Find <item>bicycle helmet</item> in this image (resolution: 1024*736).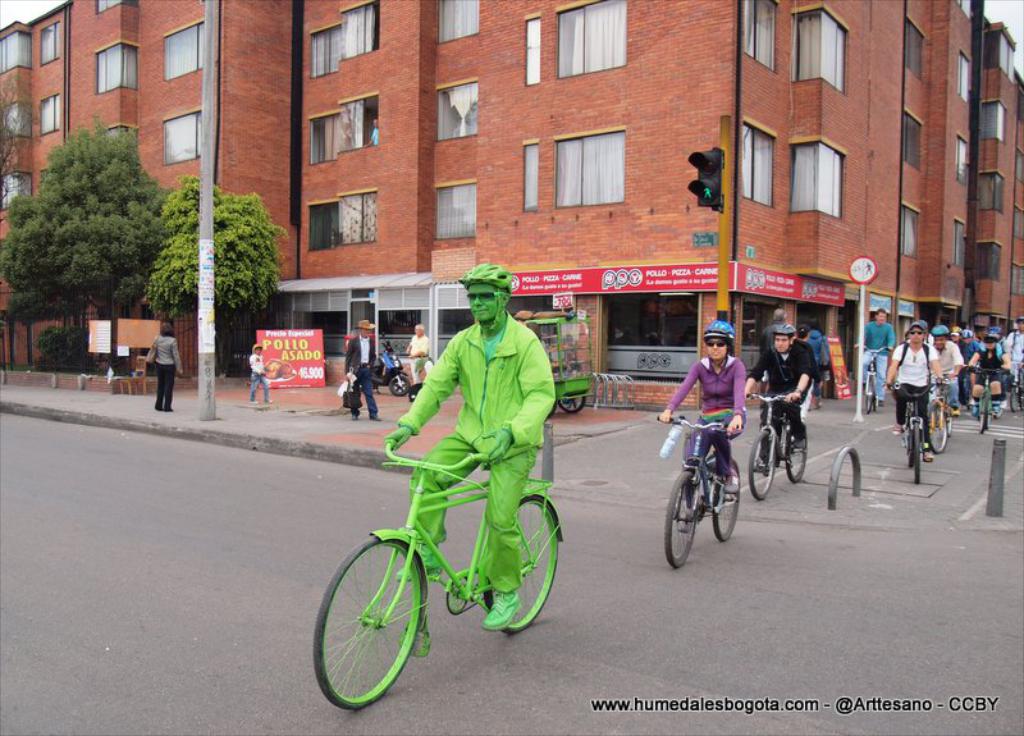
774,323,797,333.
